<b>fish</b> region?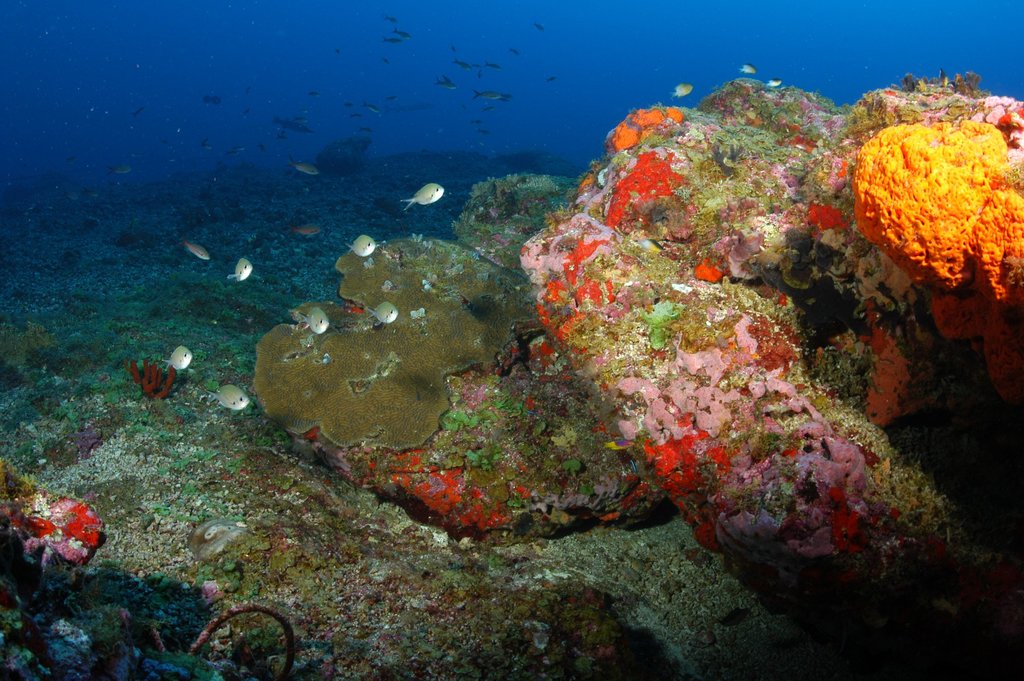
[x1=766, y1=77, x2=783, y2=88]
